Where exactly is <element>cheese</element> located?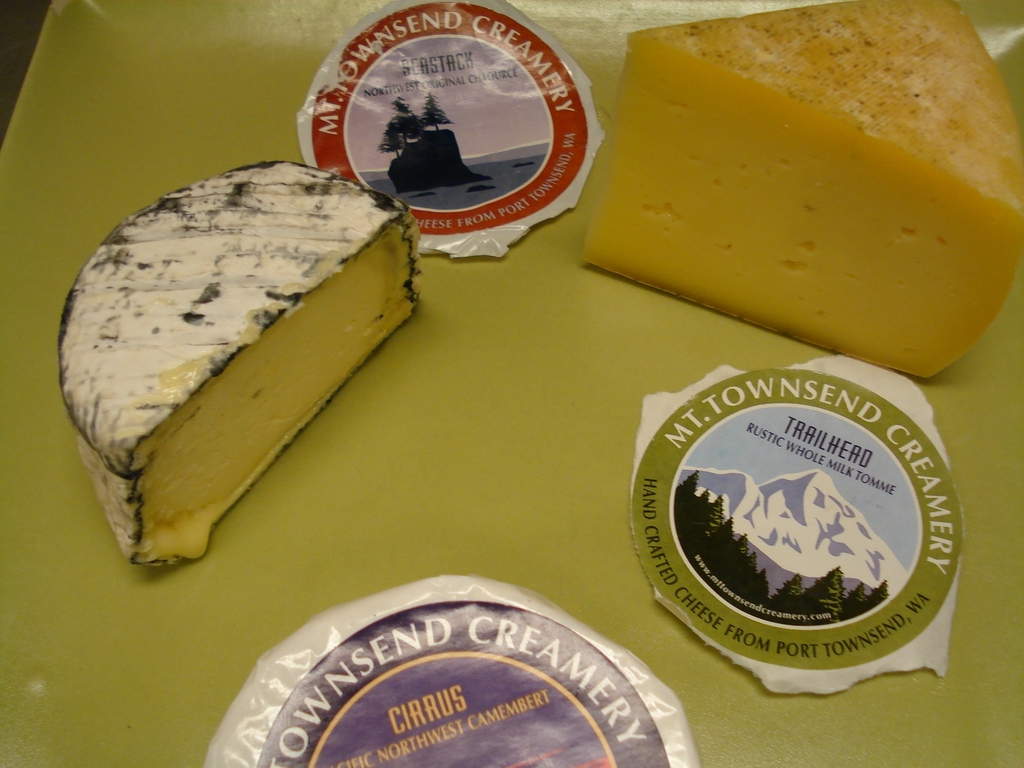
Its bounding box is x1=577 y1=0 x2=1023 y2=383.
